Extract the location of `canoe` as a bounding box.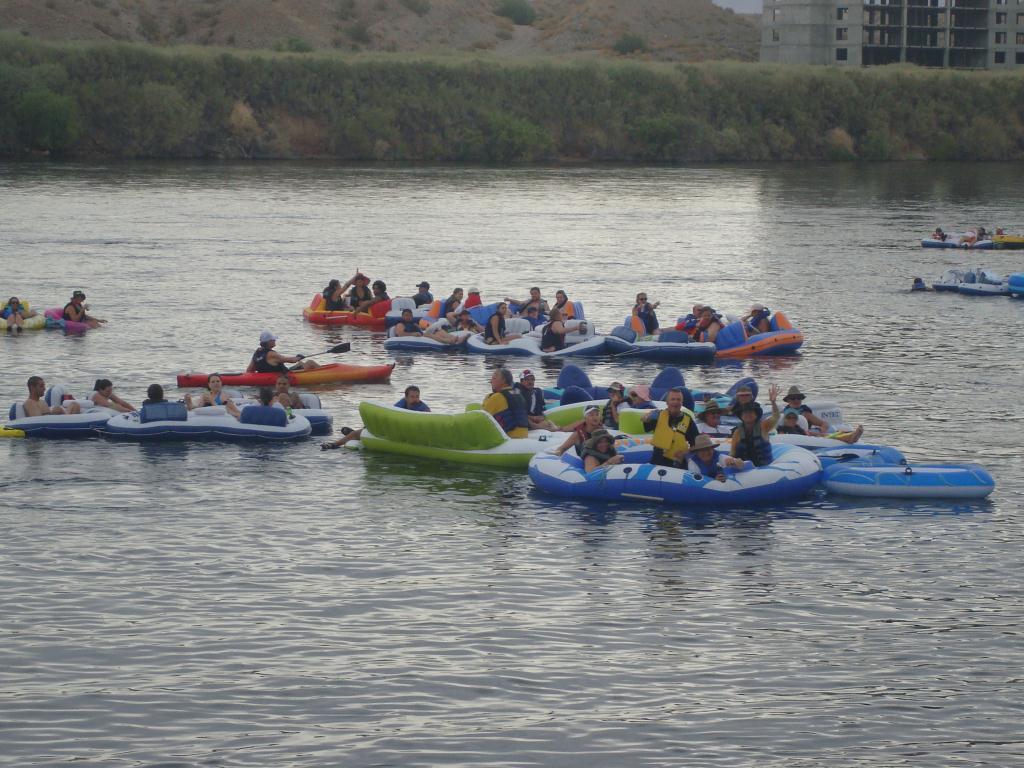
(x1=371, y1=313, x2=476, y2=352).
